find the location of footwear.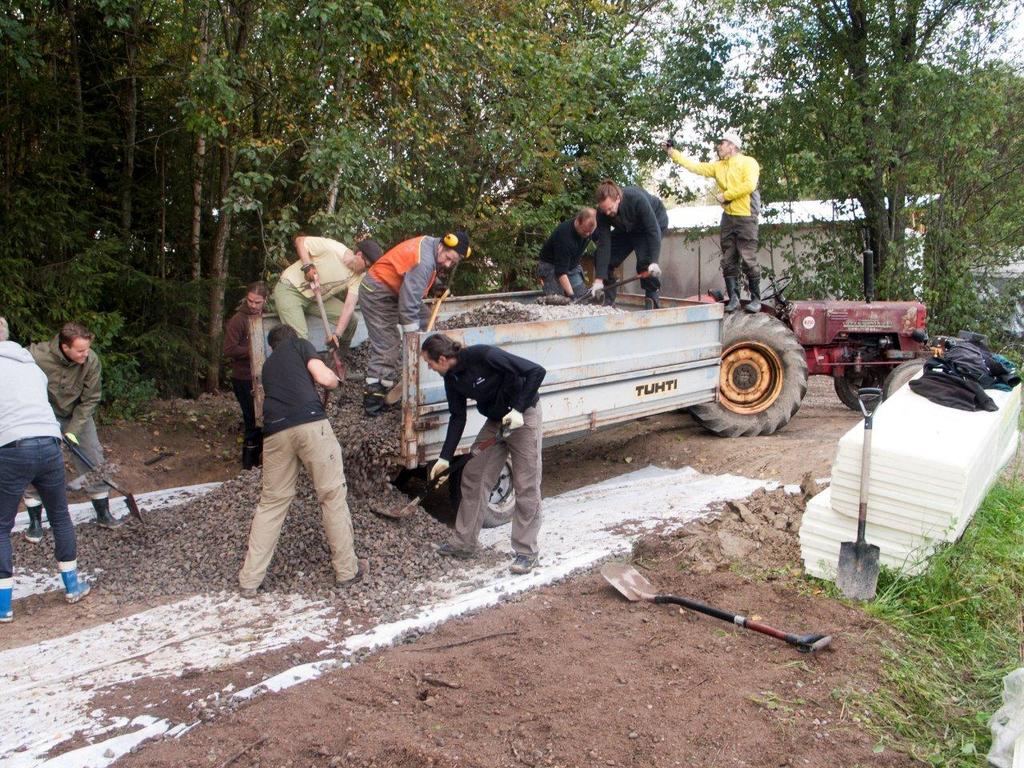
Location: left=510, top=560, right=538, bottom=574.
